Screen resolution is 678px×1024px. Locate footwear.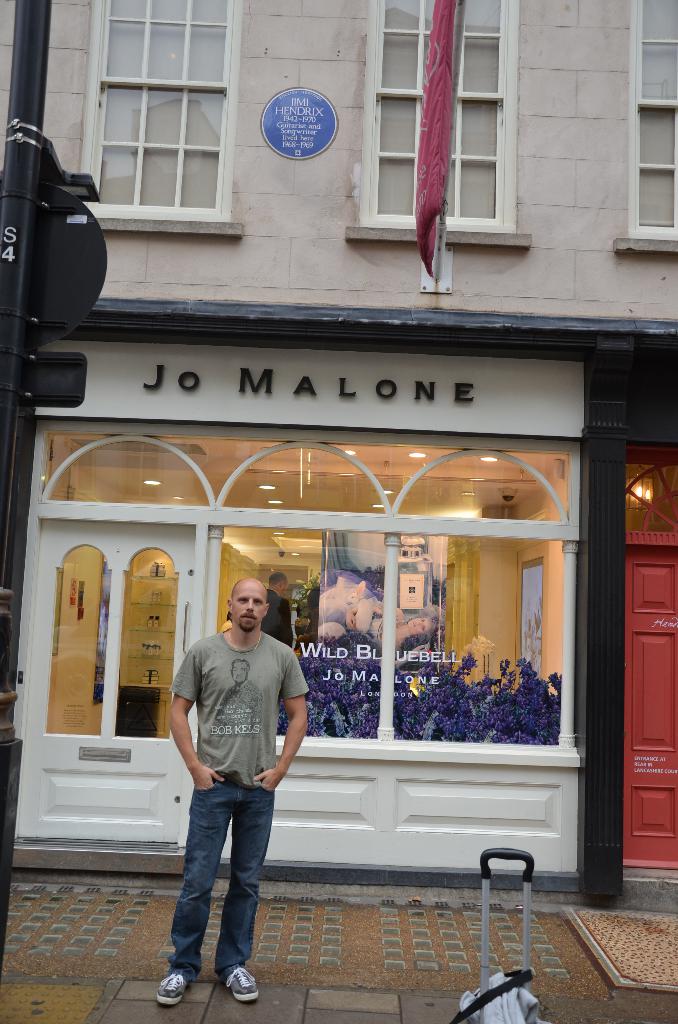
<region>221, 962, 257, 1005</region>.
